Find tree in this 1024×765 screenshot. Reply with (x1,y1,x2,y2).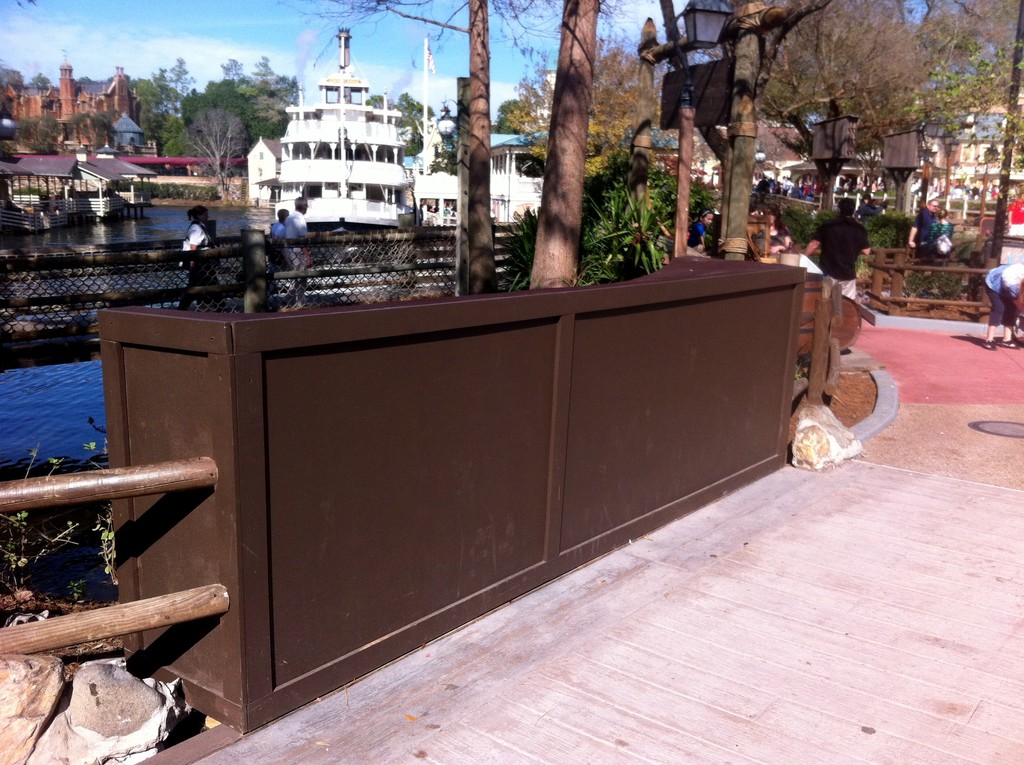
(758,0,938,211).
